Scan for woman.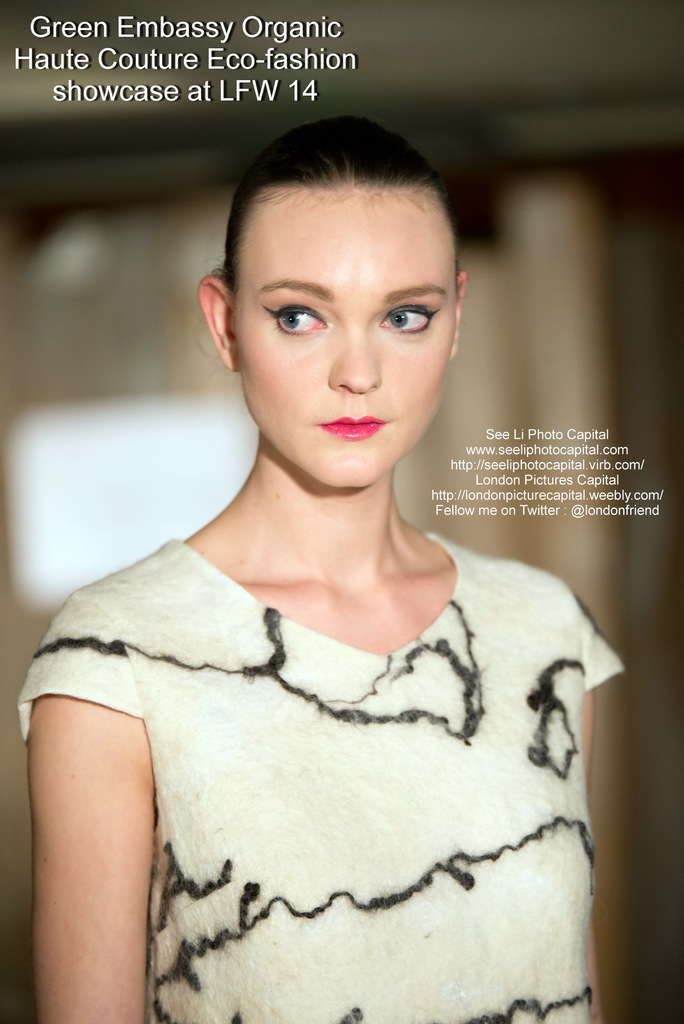
Scan result: bbox=(41, 141, 644, 996).
